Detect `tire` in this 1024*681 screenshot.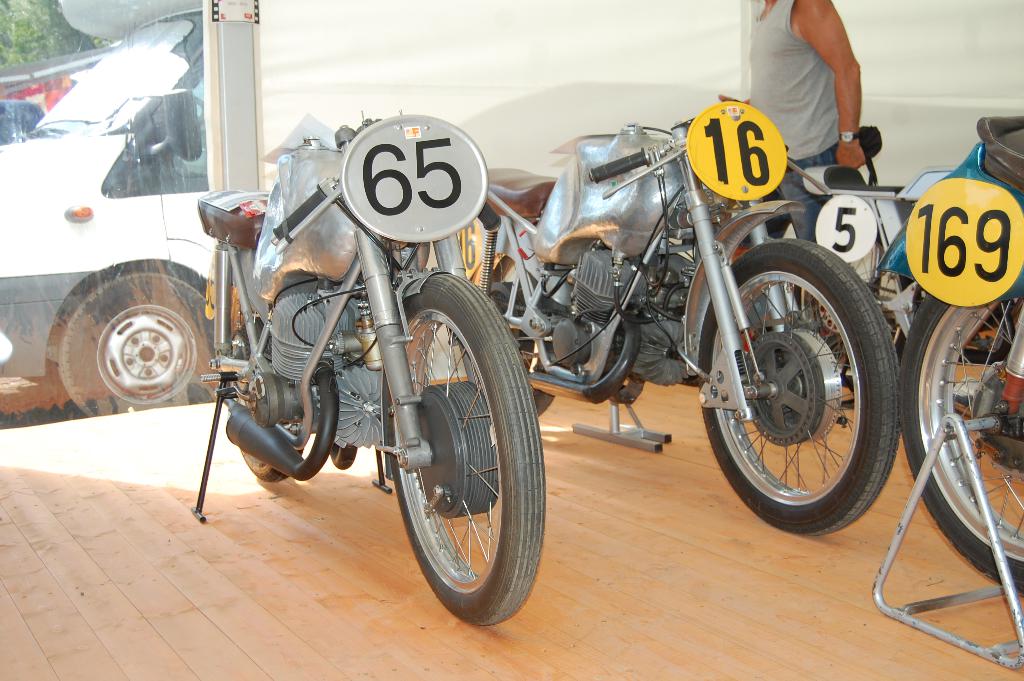
Detection: region(462, 254, 554, 425).
